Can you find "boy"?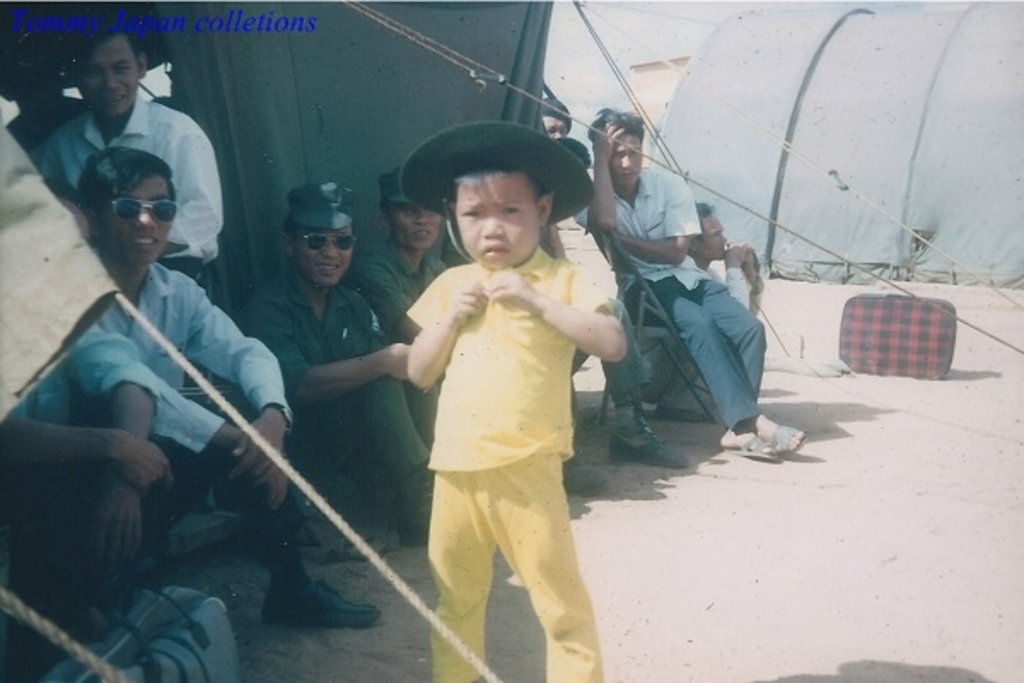
Yes, bounding box: bbox=[404, 159, 628, 681].
